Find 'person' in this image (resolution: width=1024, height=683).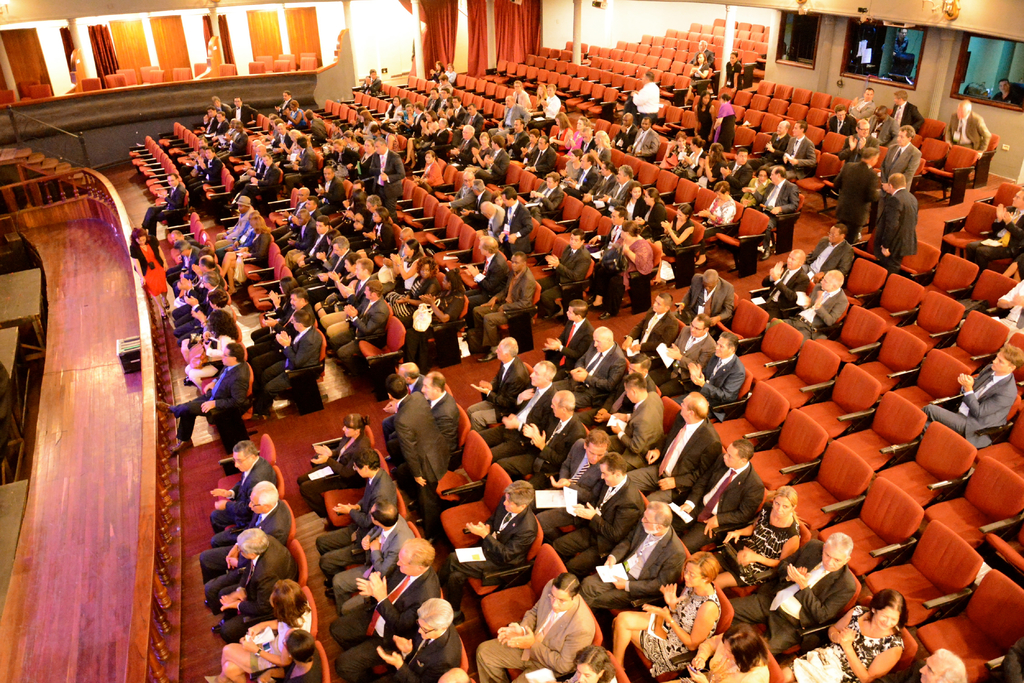
box=[691, 92, 712, 145].
